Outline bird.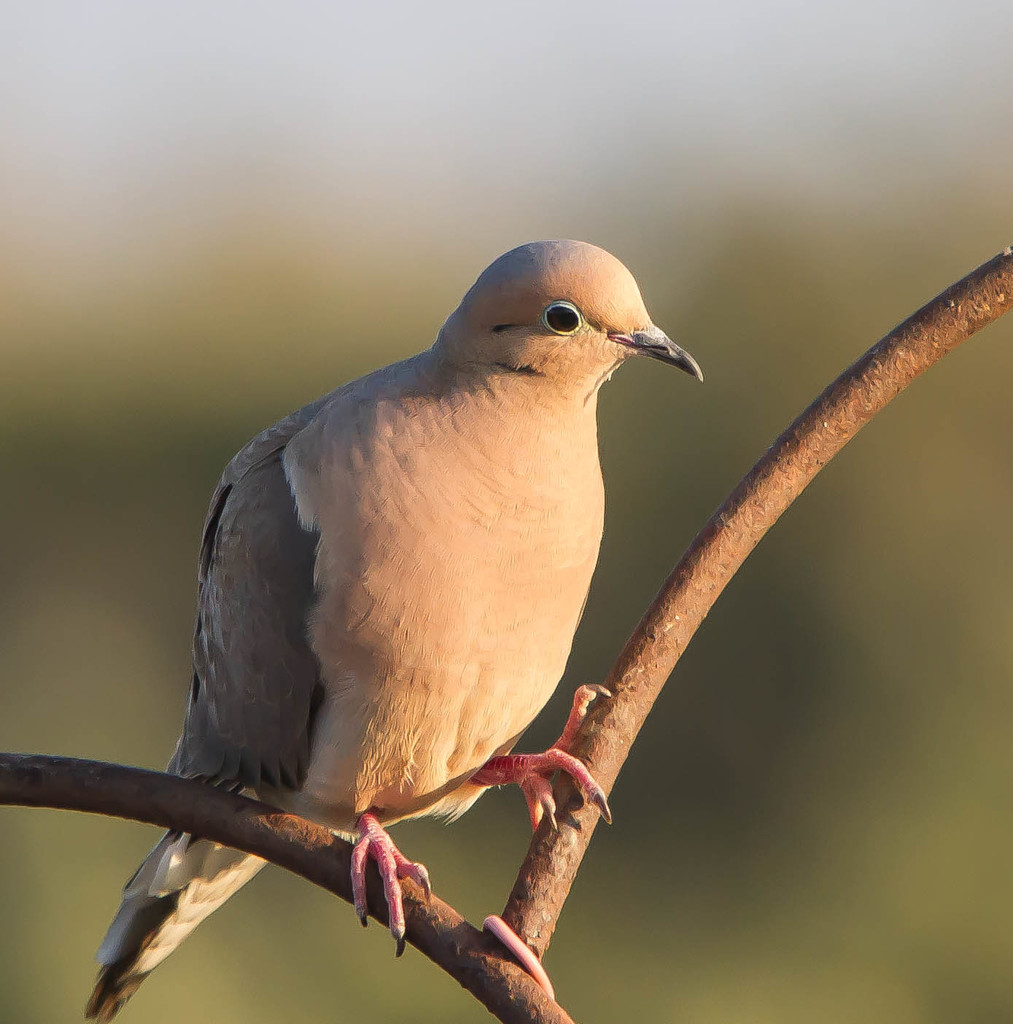
Outline: bbox(66, 259, 694, 986).
